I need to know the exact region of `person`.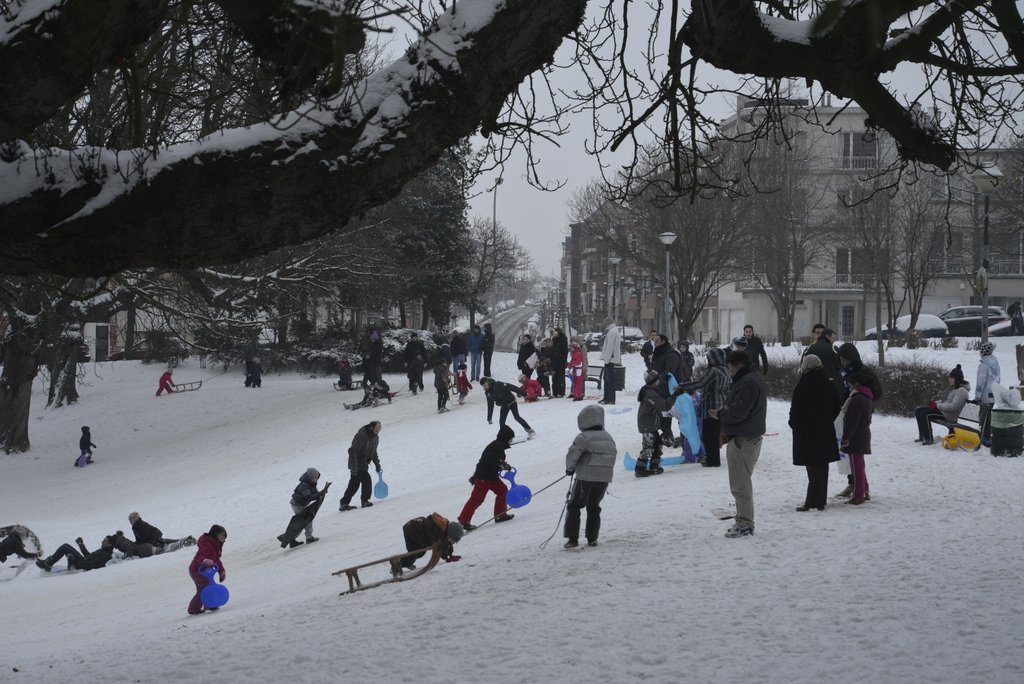
Region: (x1=479, y1=376, x2=537, y2=440).
